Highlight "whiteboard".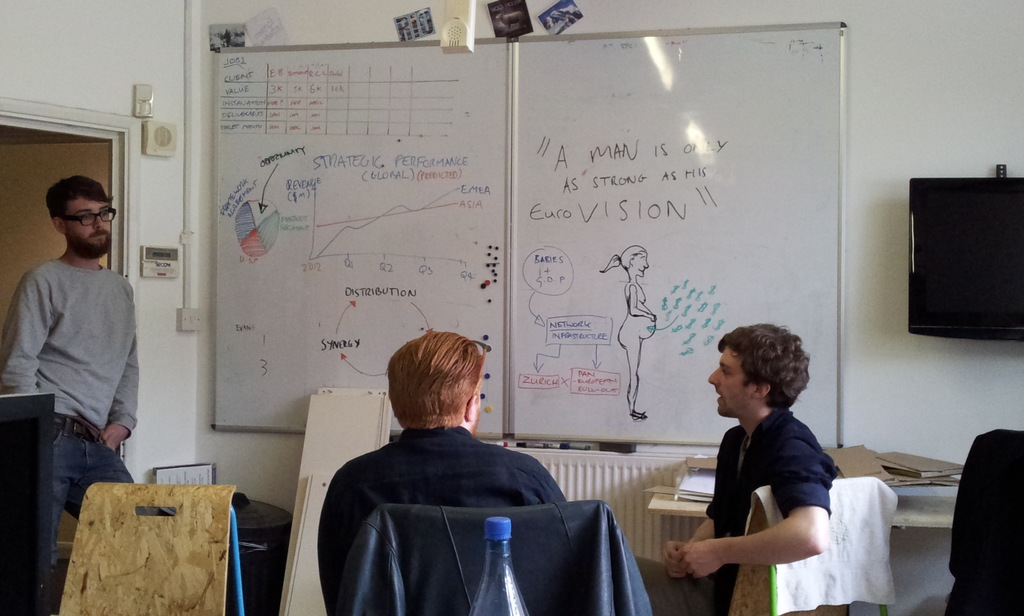
Highlighted region: (x1=506, y1=20, x2=845, y2=452).
